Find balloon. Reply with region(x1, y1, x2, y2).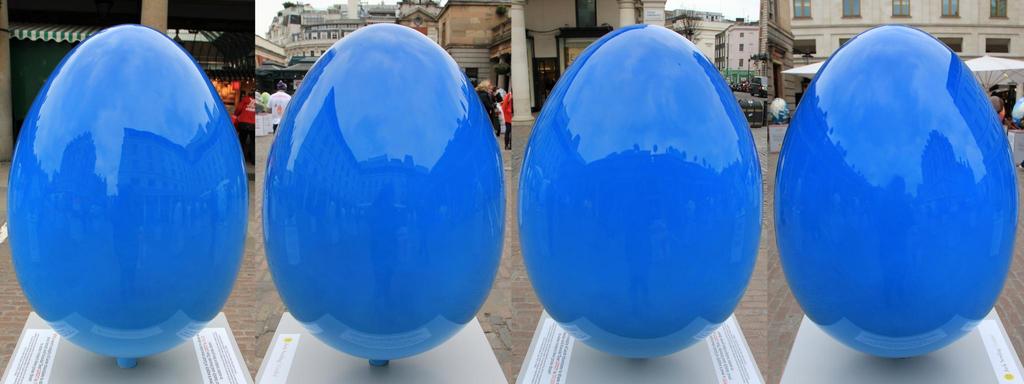
region(7, 20, 250, 372).
